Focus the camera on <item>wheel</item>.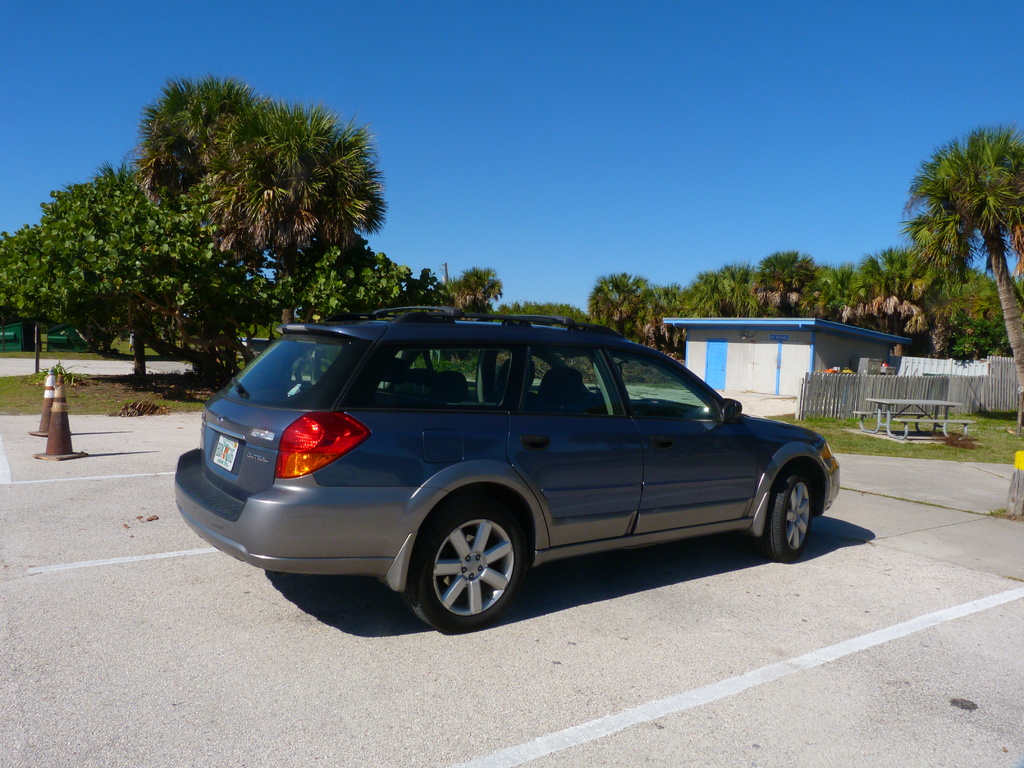
Focus region: 411, 515, 531, 620.
